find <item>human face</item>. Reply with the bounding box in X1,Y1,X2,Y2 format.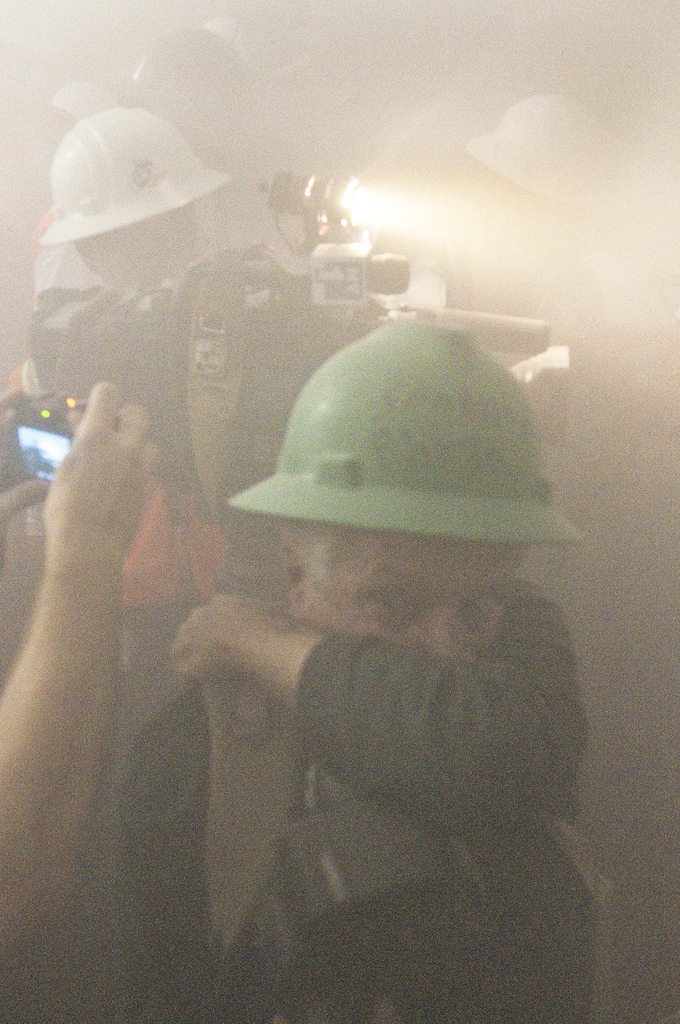
182,65,247,158.
